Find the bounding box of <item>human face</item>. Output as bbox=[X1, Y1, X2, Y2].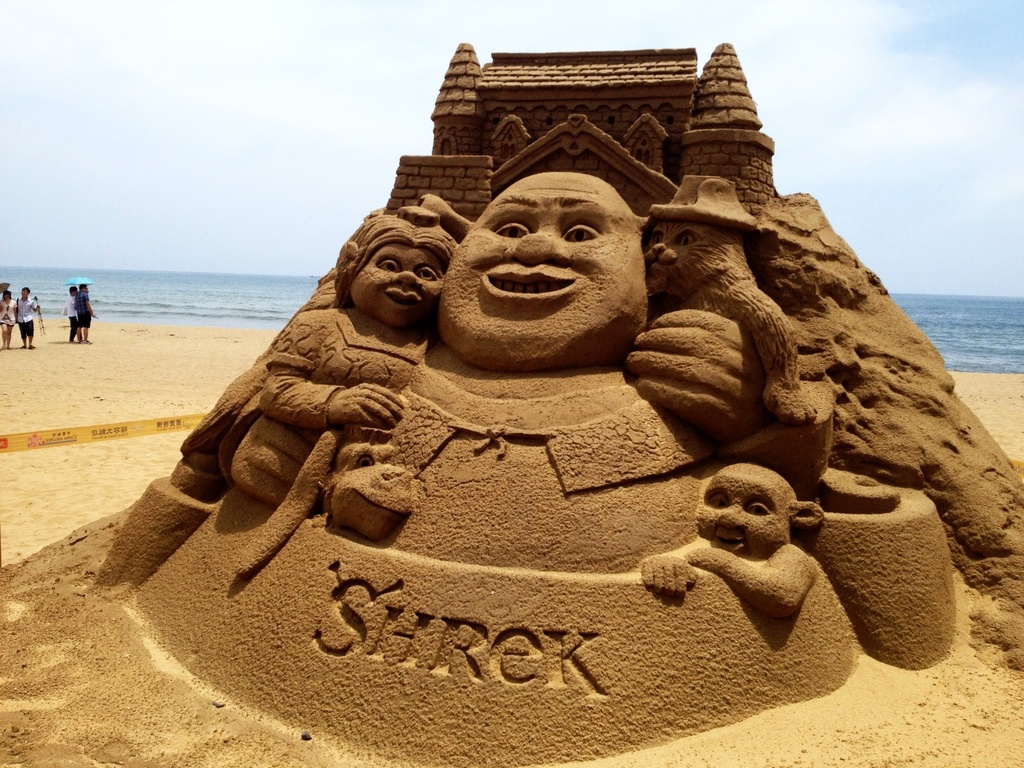
bbox=[700, 457, 796, 560].
